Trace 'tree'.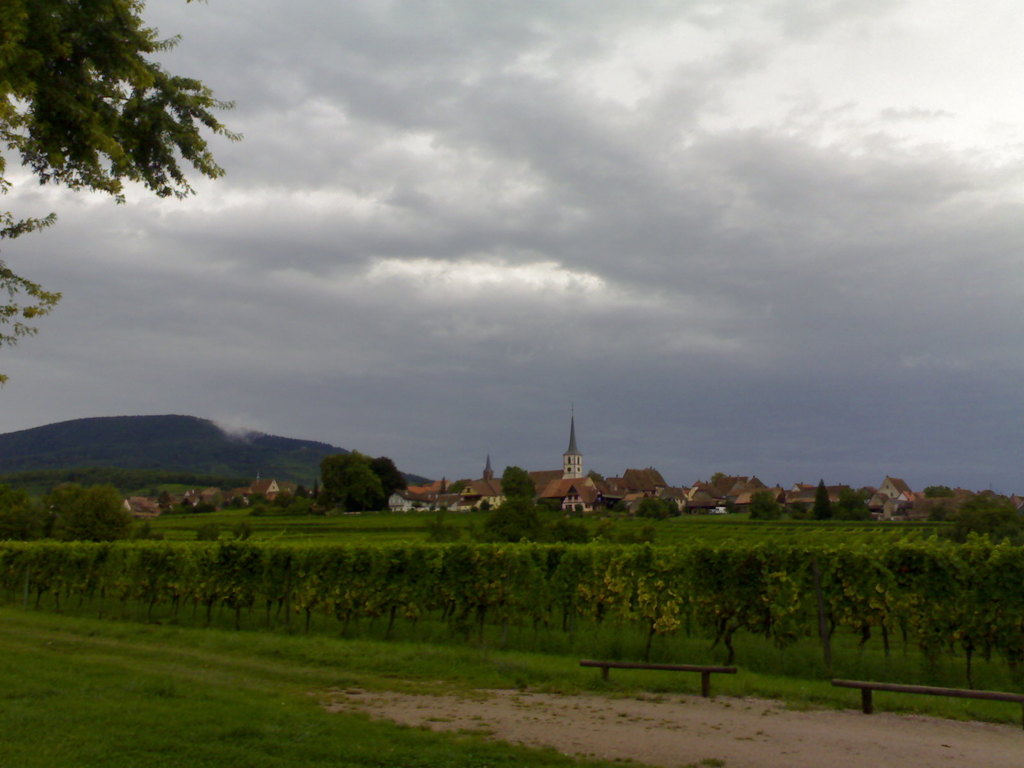
Traced to (x1=4, y1=1, x2=237, y2=380).
